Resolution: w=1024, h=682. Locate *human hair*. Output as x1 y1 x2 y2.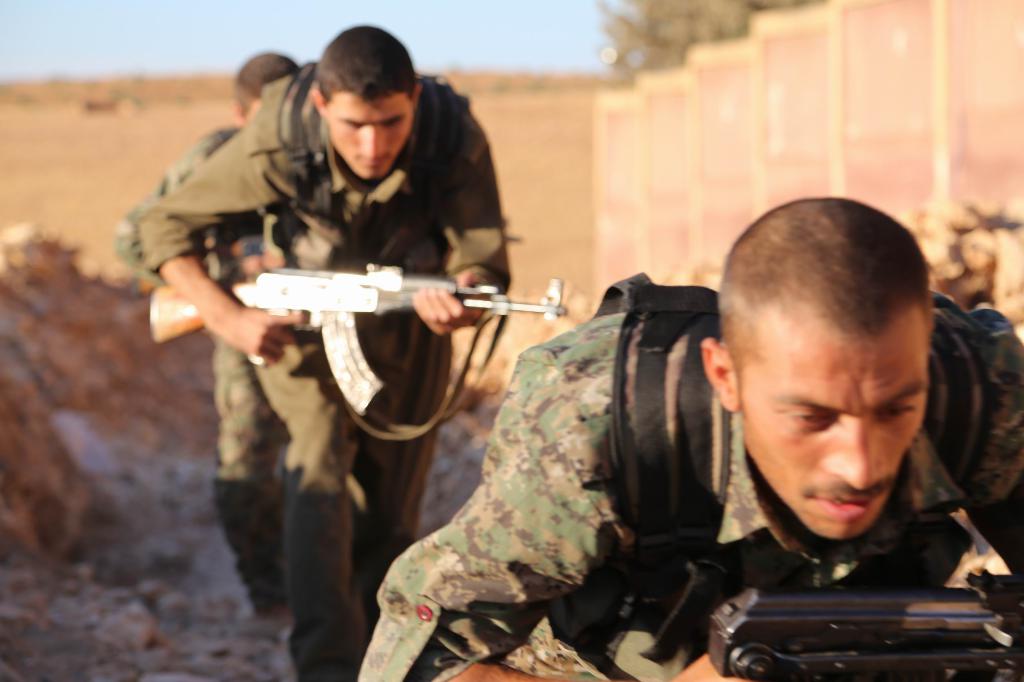
309 22 413 106.
